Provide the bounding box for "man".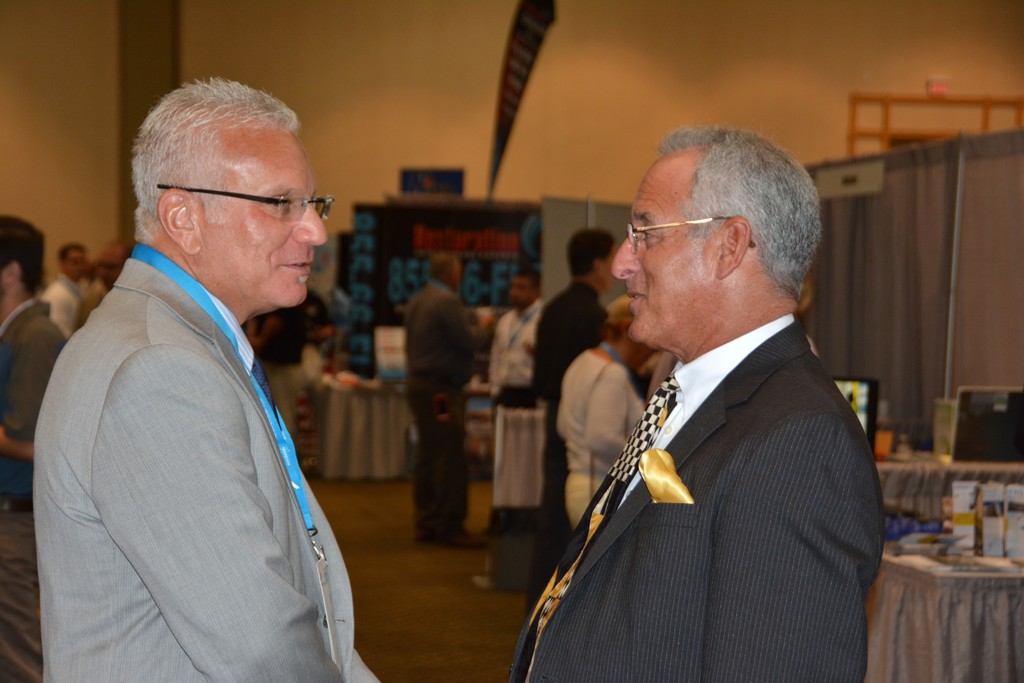
99 240 136 288.
